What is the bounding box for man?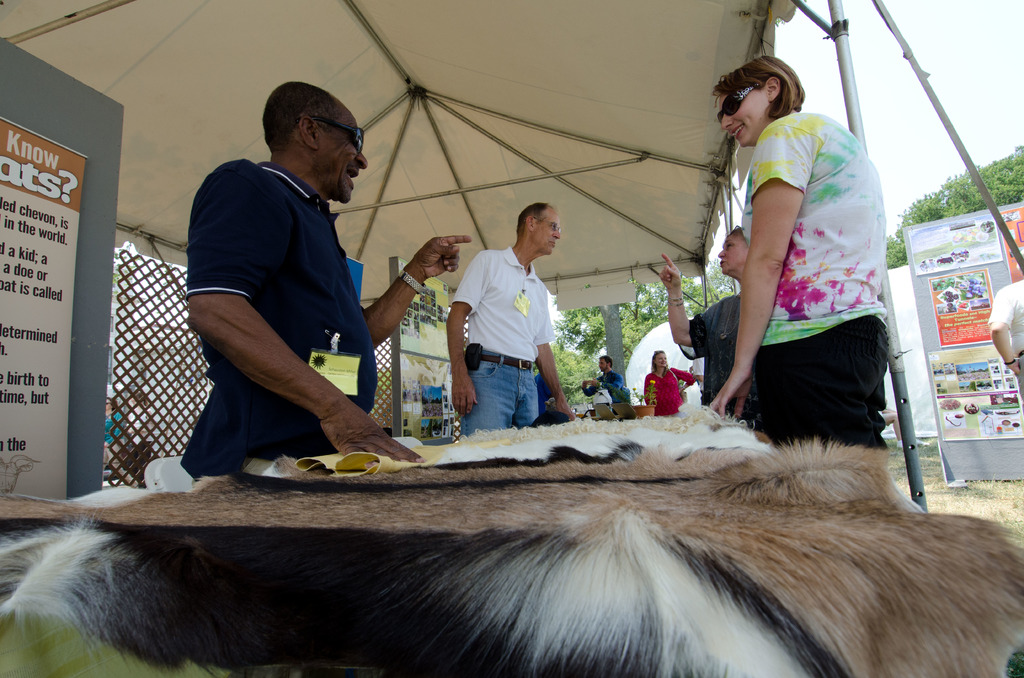
{"x1": 584, "y1": 354, "x2": 630, "y2": 409}.
